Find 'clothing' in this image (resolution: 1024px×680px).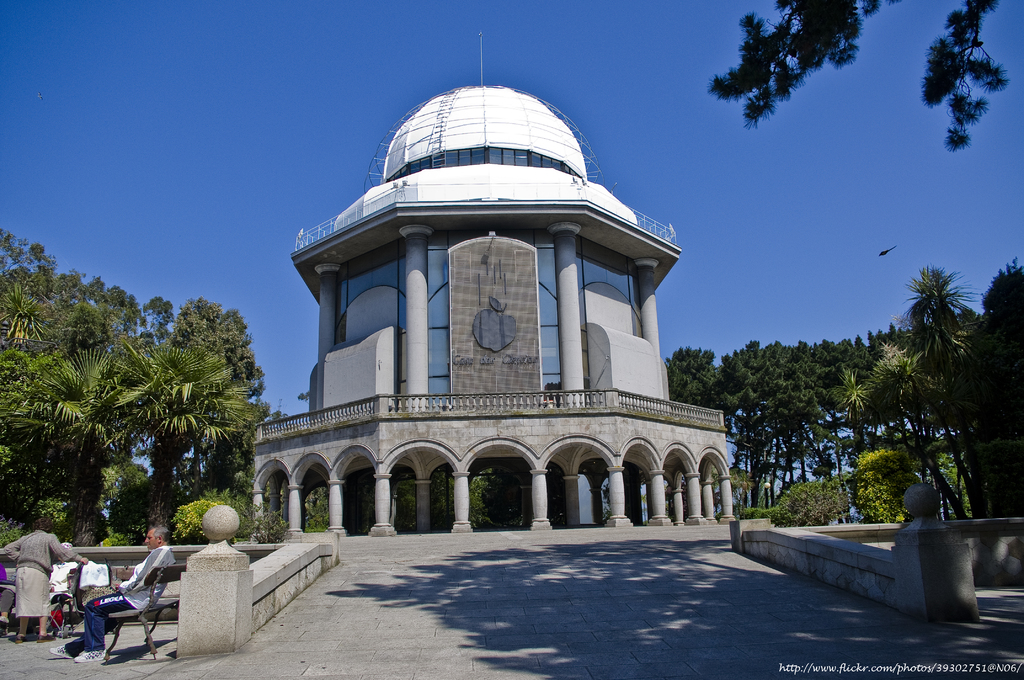
x1=66, y1=543, x2=176, y2=665.
